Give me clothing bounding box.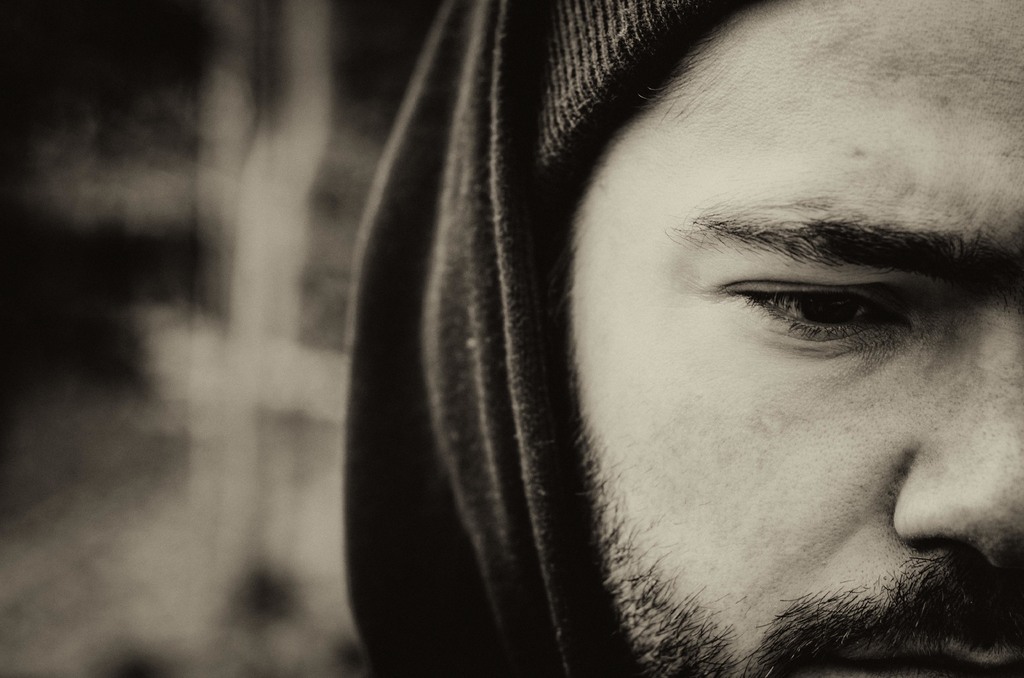
region(342, 0, 586, 677).
